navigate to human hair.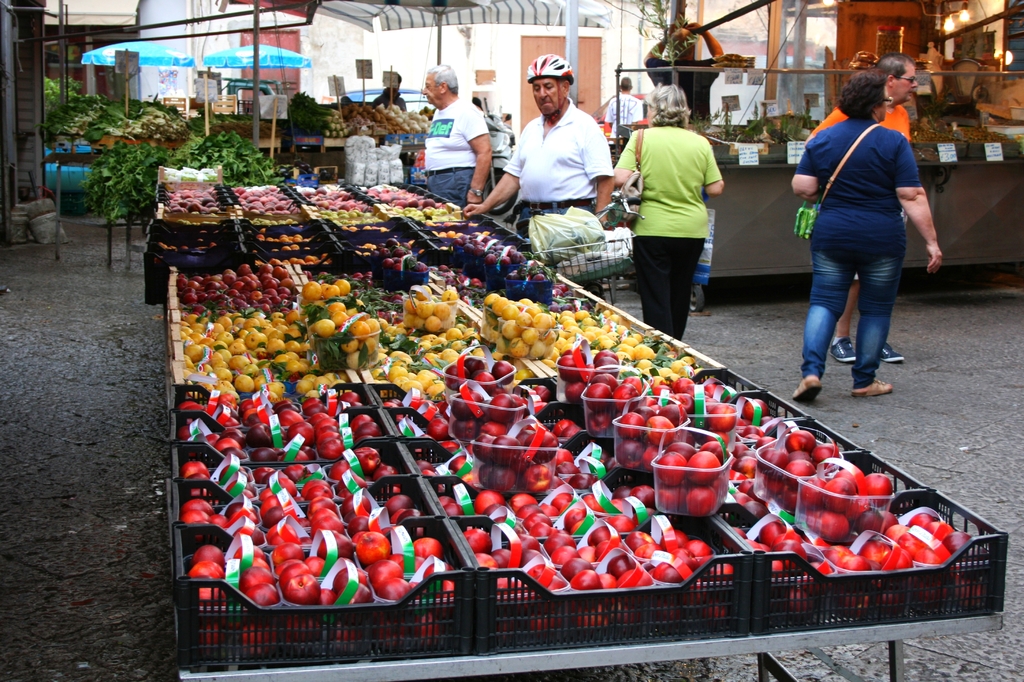
Navigation target: bbox=[644, 84, 690, 132].
